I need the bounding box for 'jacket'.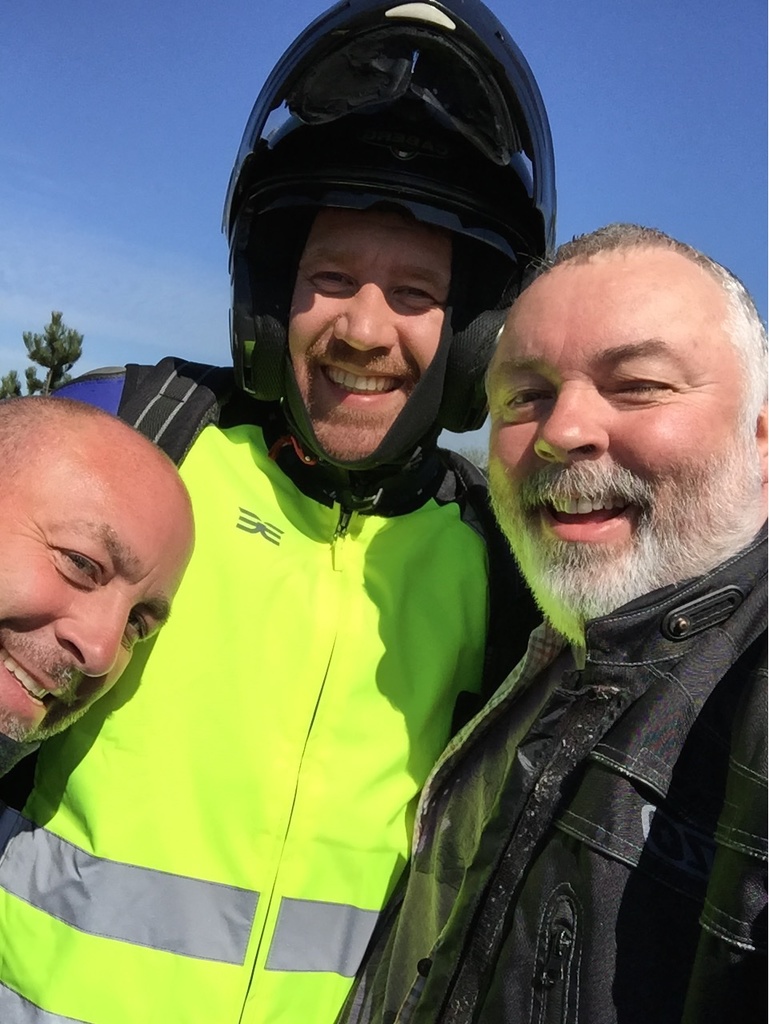
Here it is: <bbox>356, 508, 761, 1006</bbox>.
